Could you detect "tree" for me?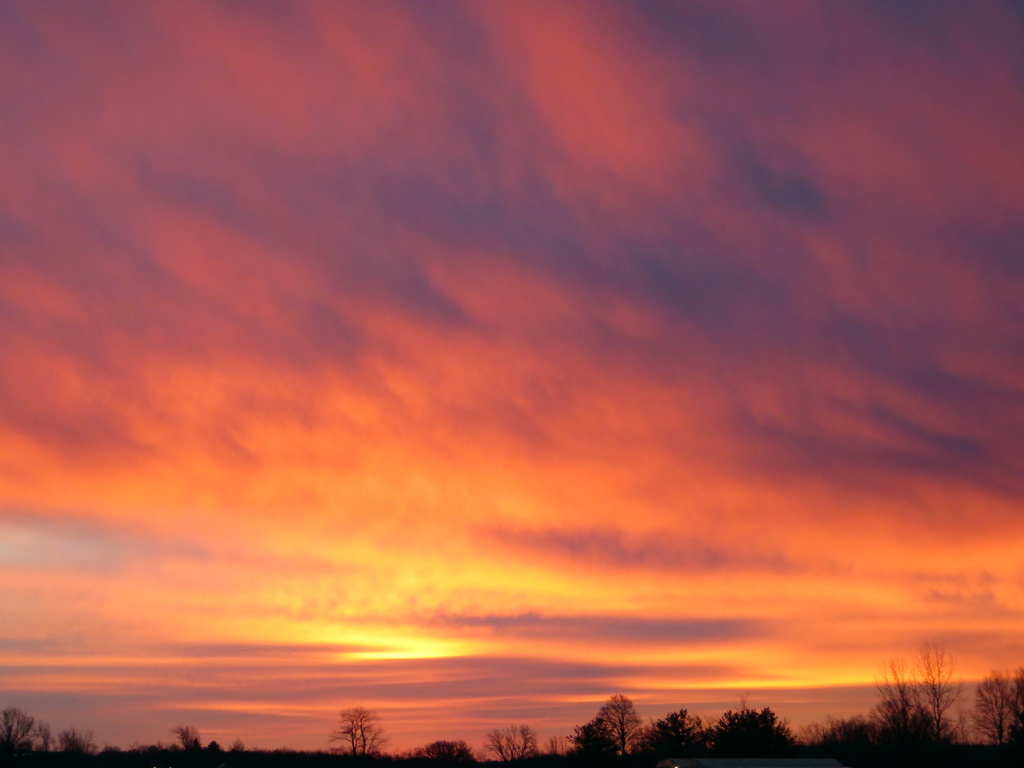
Detection result: 972,671,1014,742.
